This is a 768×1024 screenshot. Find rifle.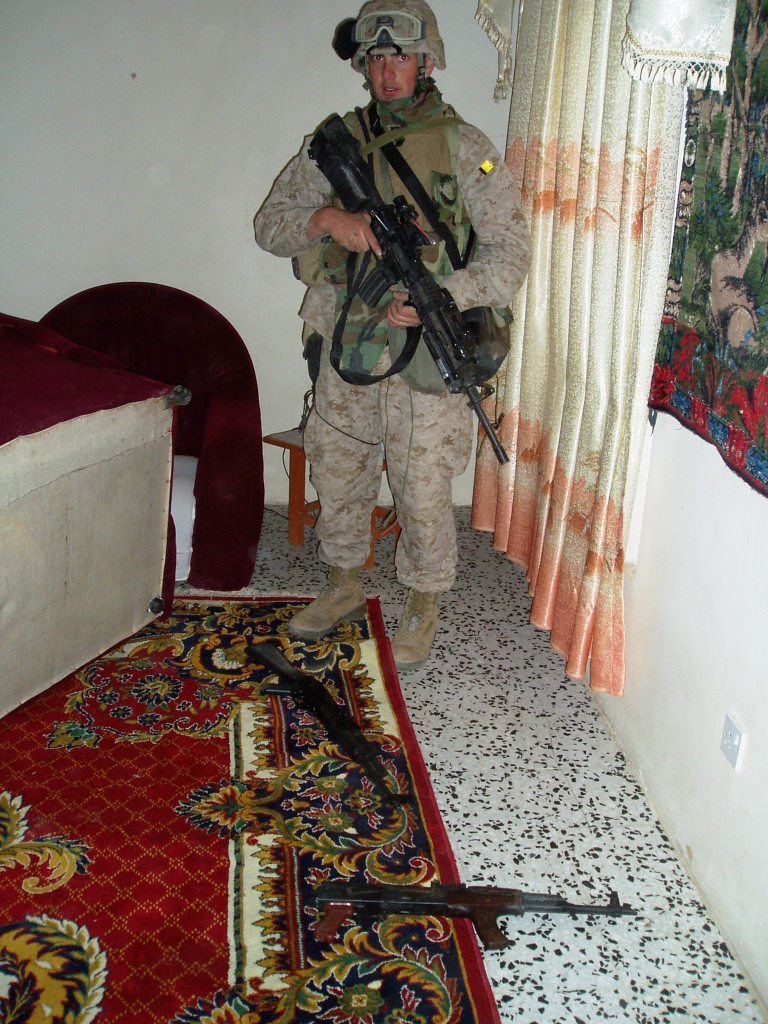
Bounding box: bbox(311, 887, 639, 950).
